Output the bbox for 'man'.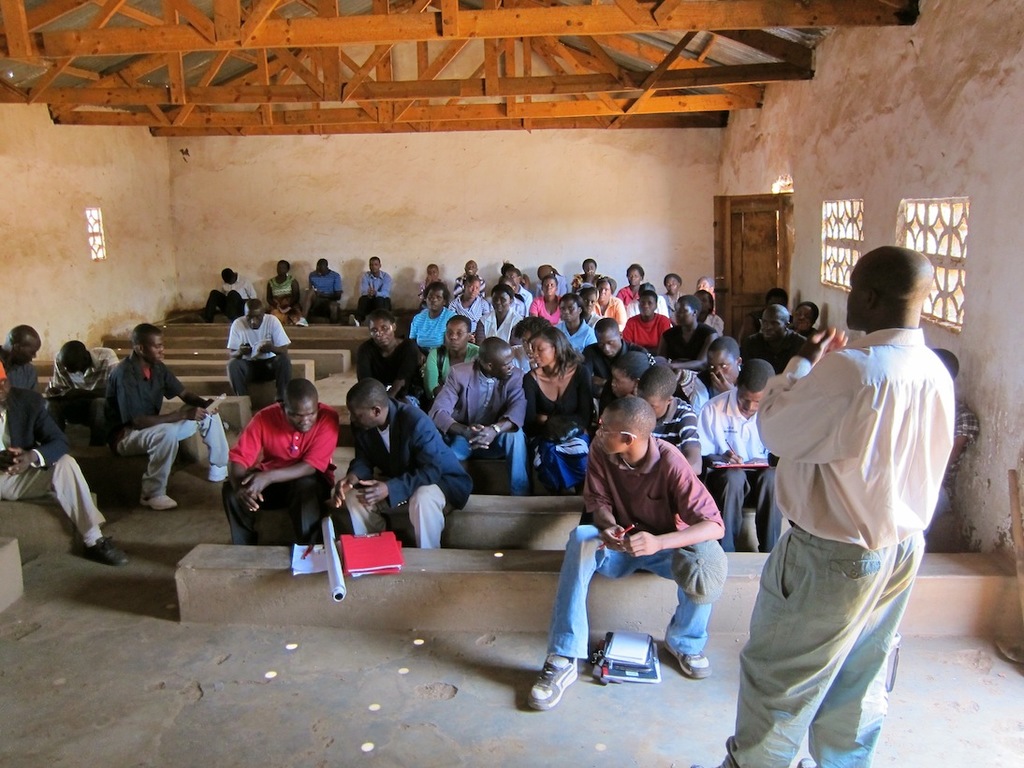
[left=653, top=293, right=718, bottom=363].
